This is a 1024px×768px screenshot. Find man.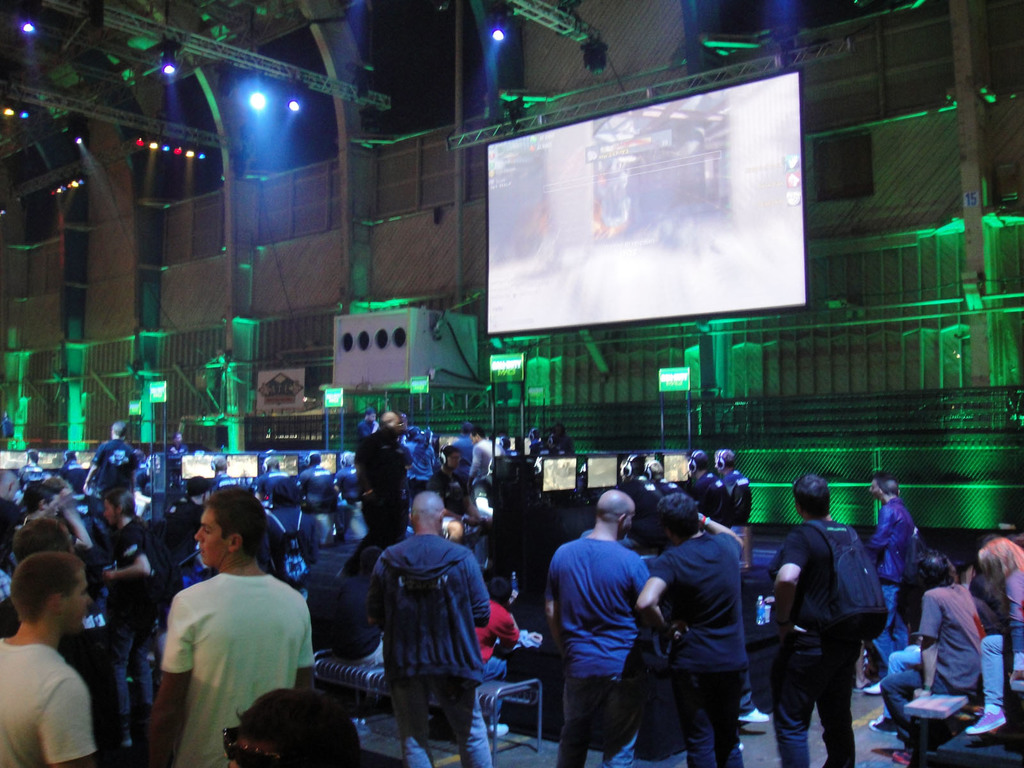
Bounding box: select_region(83, 421, 138, 518).
